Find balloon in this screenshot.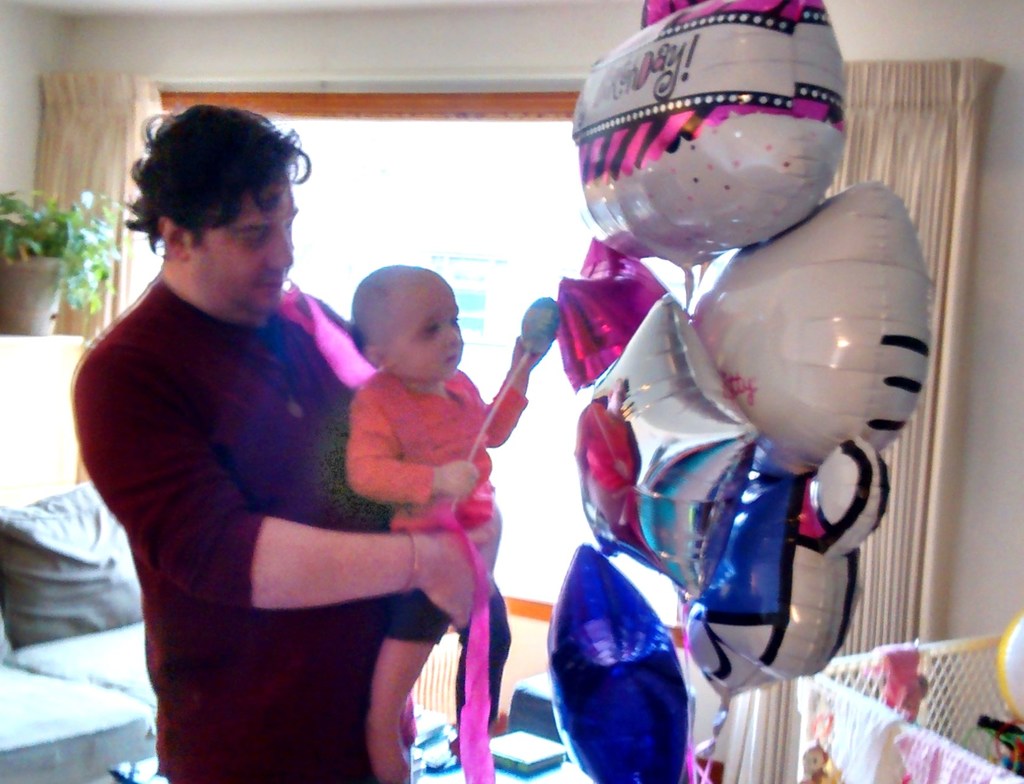
The bounding box for balloon is x1=596 y1=291 x2=763 y2=604.
